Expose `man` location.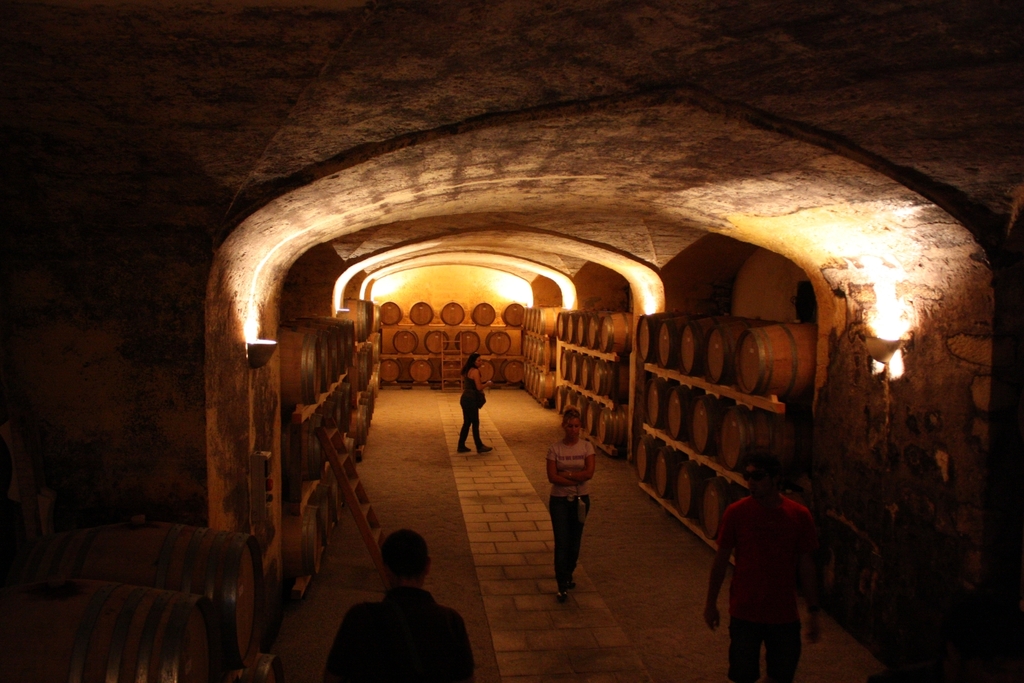
Exposed at [left=720, top=464, right=834, bottom=676].
